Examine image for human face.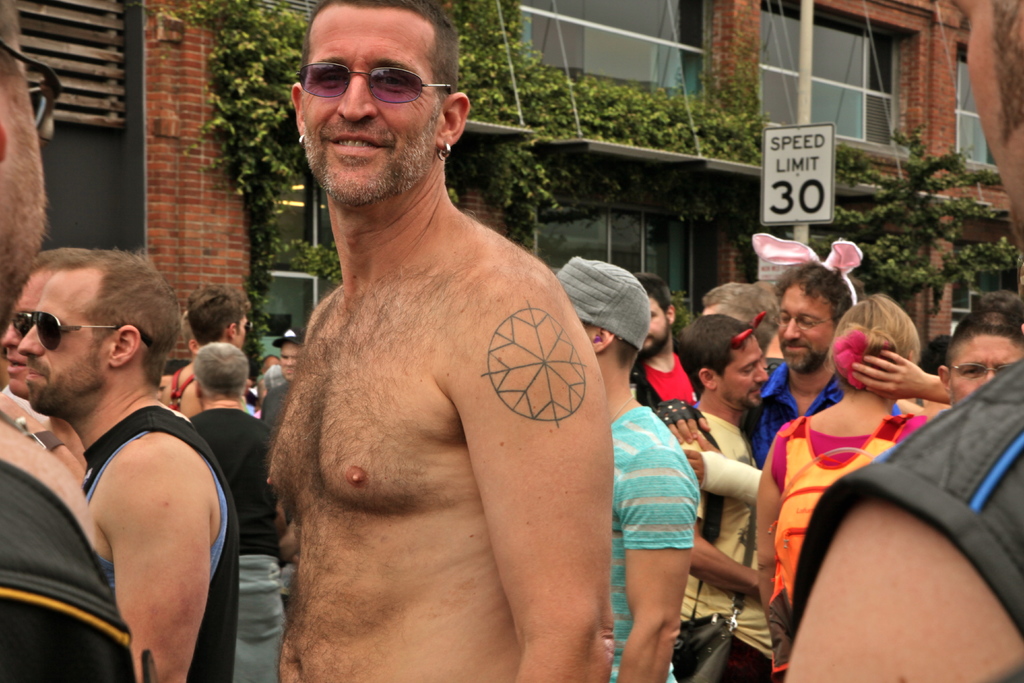
Examination result: [24, 264, 104, 420].
